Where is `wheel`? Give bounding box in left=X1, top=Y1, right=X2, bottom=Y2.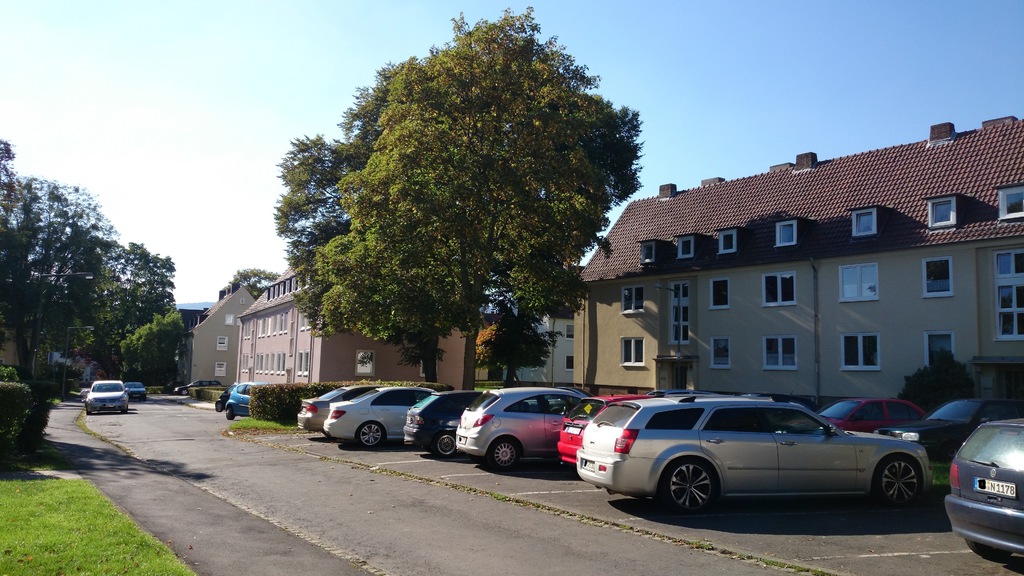
left=429, top=429, right=458, bottom=457.
